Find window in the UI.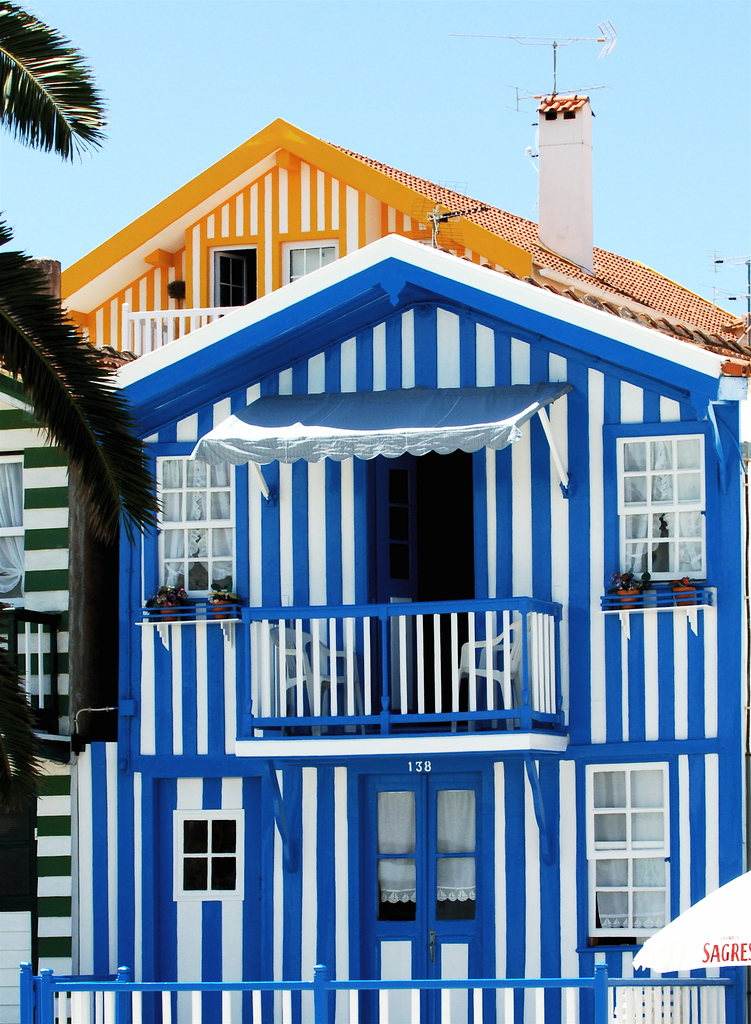
UI element at 599, 433, 723, 589.
